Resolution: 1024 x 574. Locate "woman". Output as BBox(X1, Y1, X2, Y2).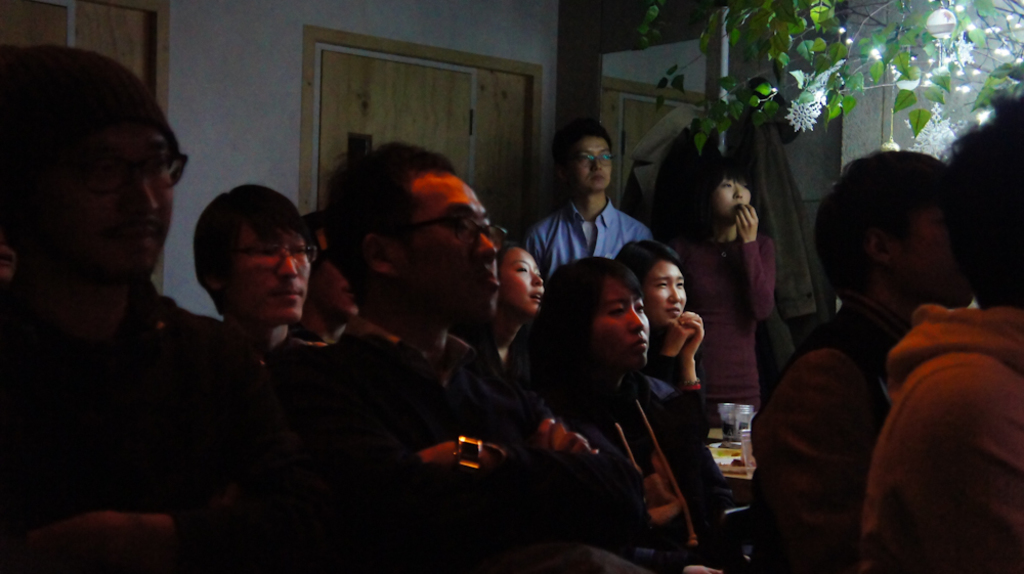
BBox(671, 154, 775, 415).
